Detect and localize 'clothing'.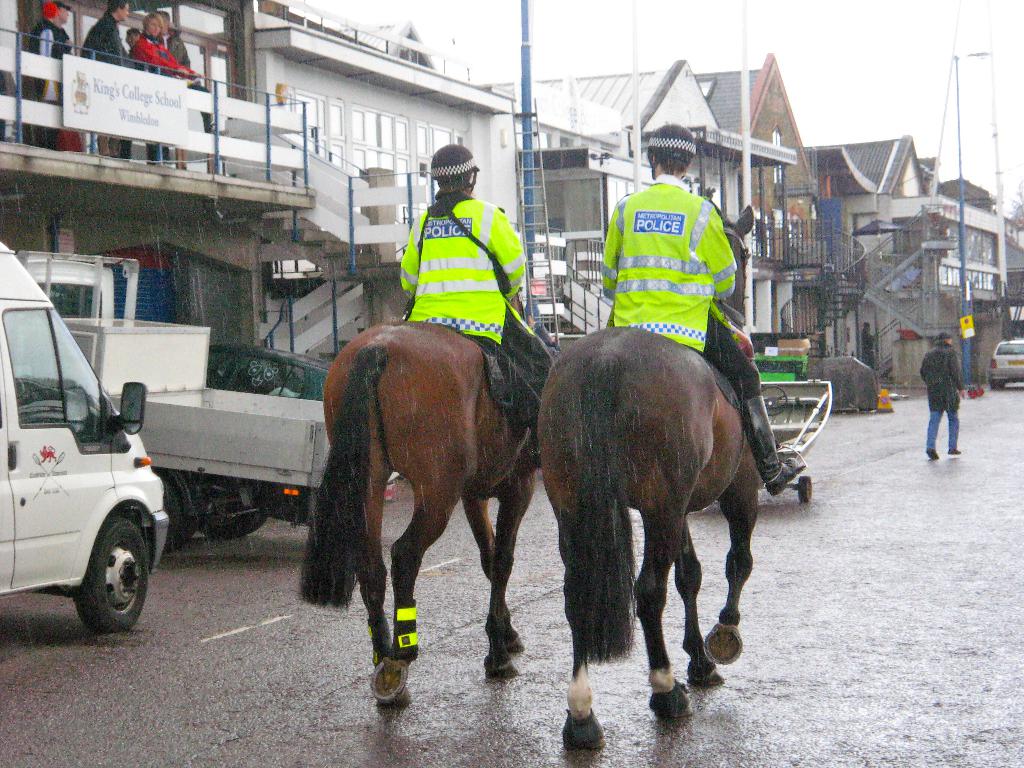
Localized at 864/328/873/365.
